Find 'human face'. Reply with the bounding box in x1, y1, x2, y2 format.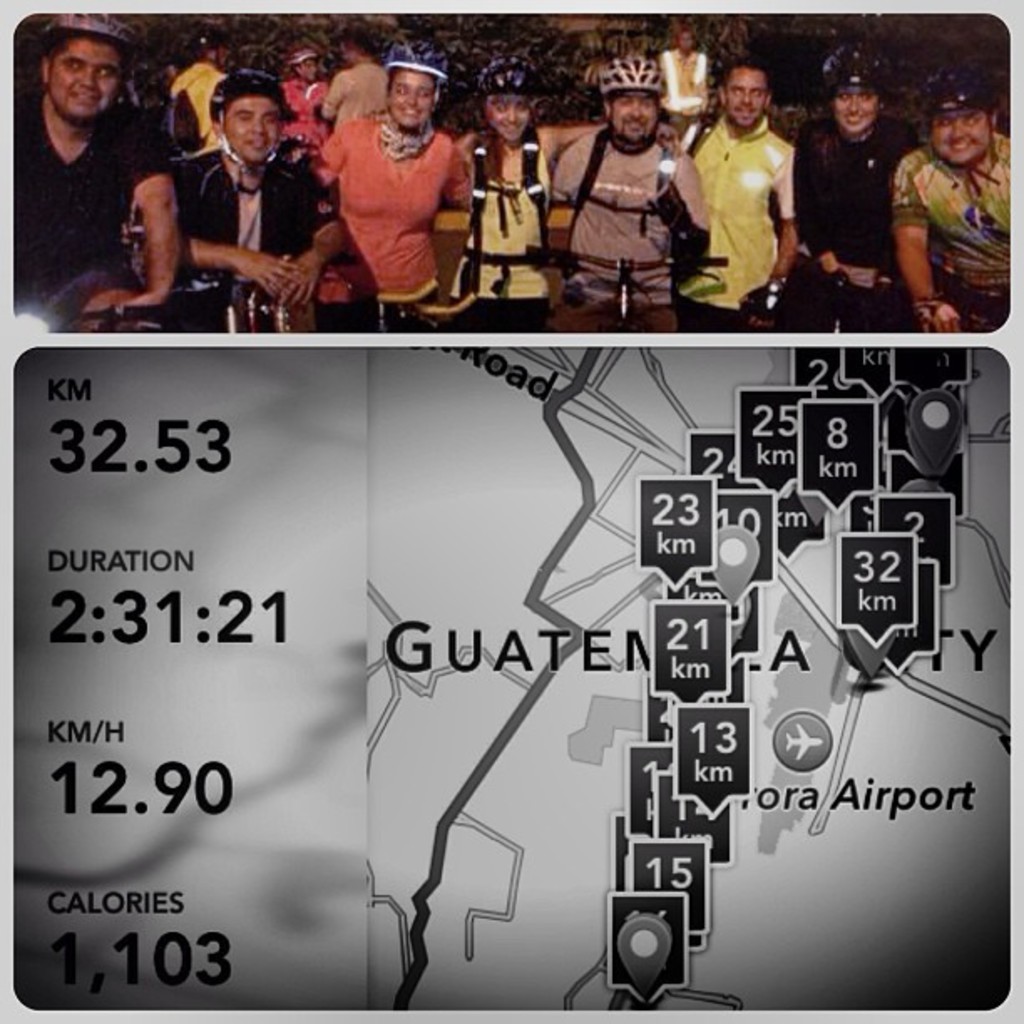
390, 67, 435, 129.
